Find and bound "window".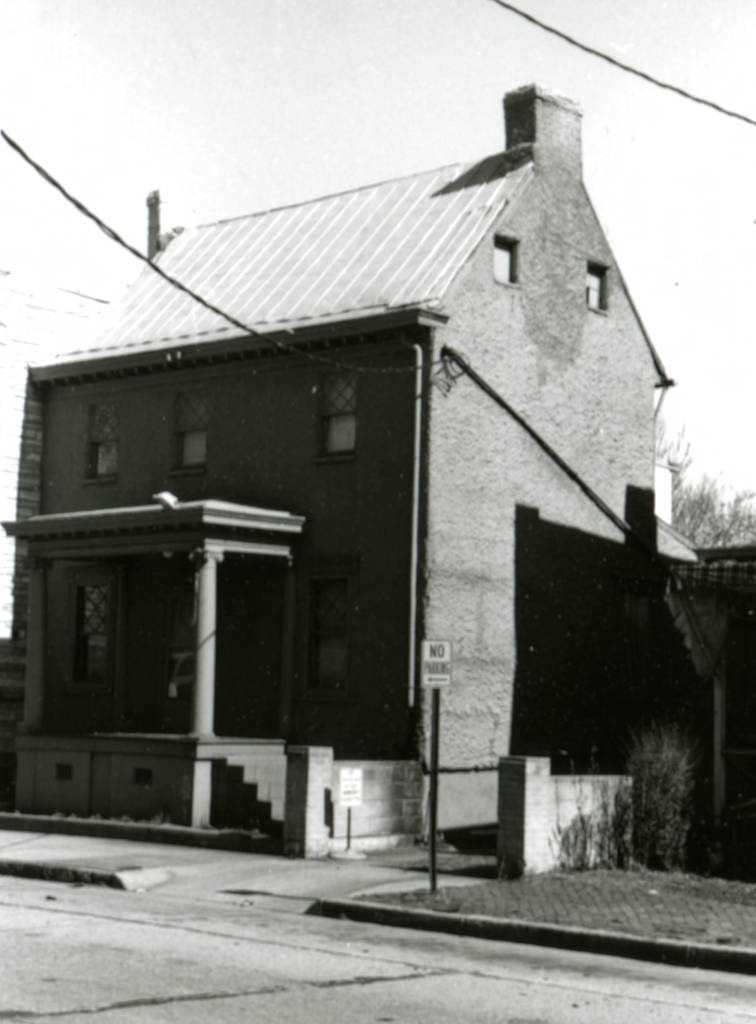
Bound: 319, 374, 356, 459.
